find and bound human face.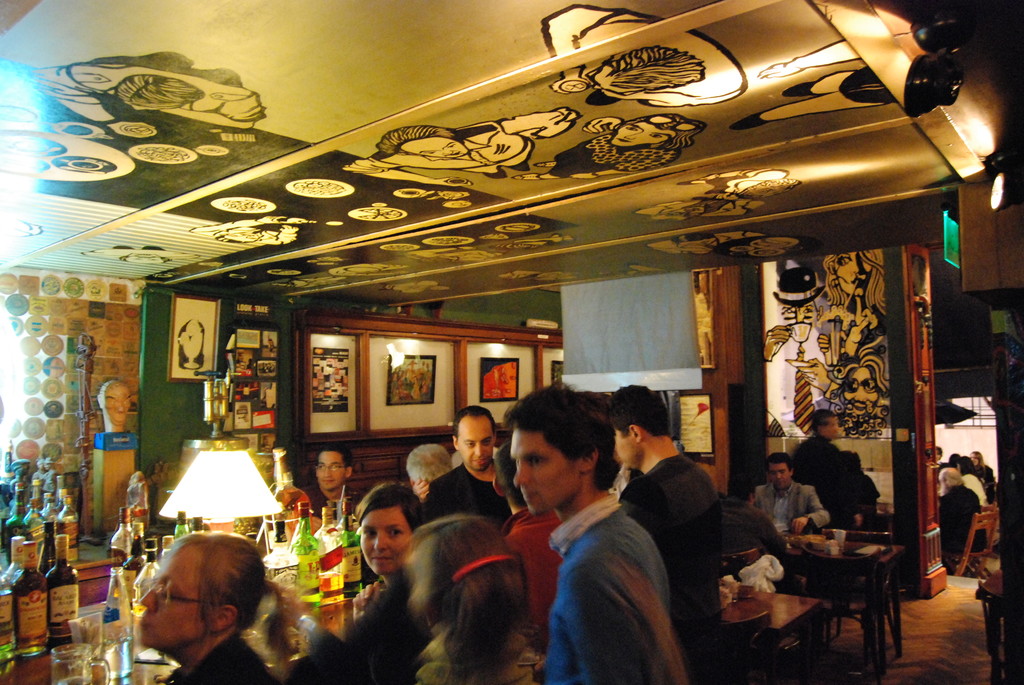
Bound: (x1=362, y1=512, x2=412, y2=572).
